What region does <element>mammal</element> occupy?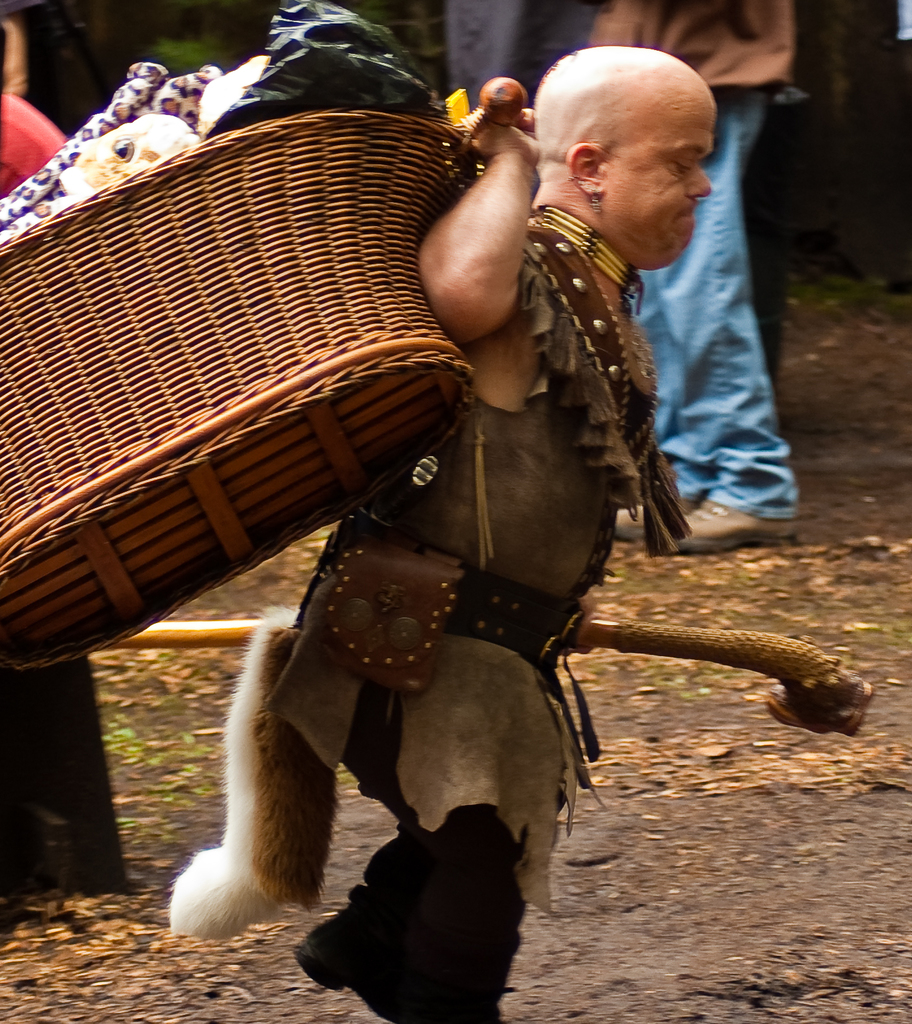
[294, 38, 719, 1023].
